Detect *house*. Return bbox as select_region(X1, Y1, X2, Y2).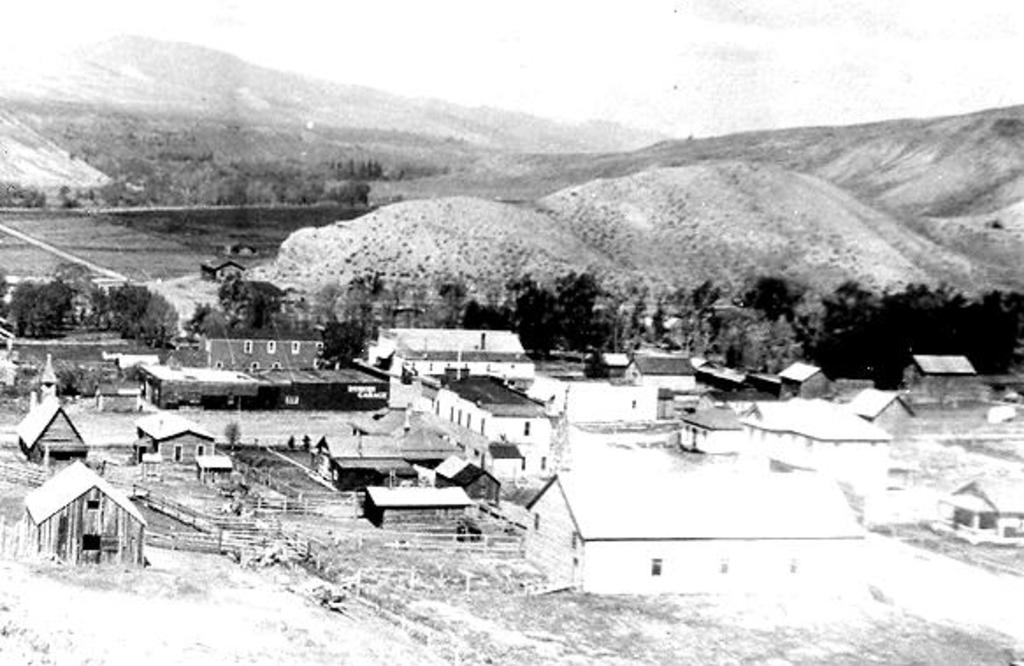
select_region(12, 388, 90, 469).
